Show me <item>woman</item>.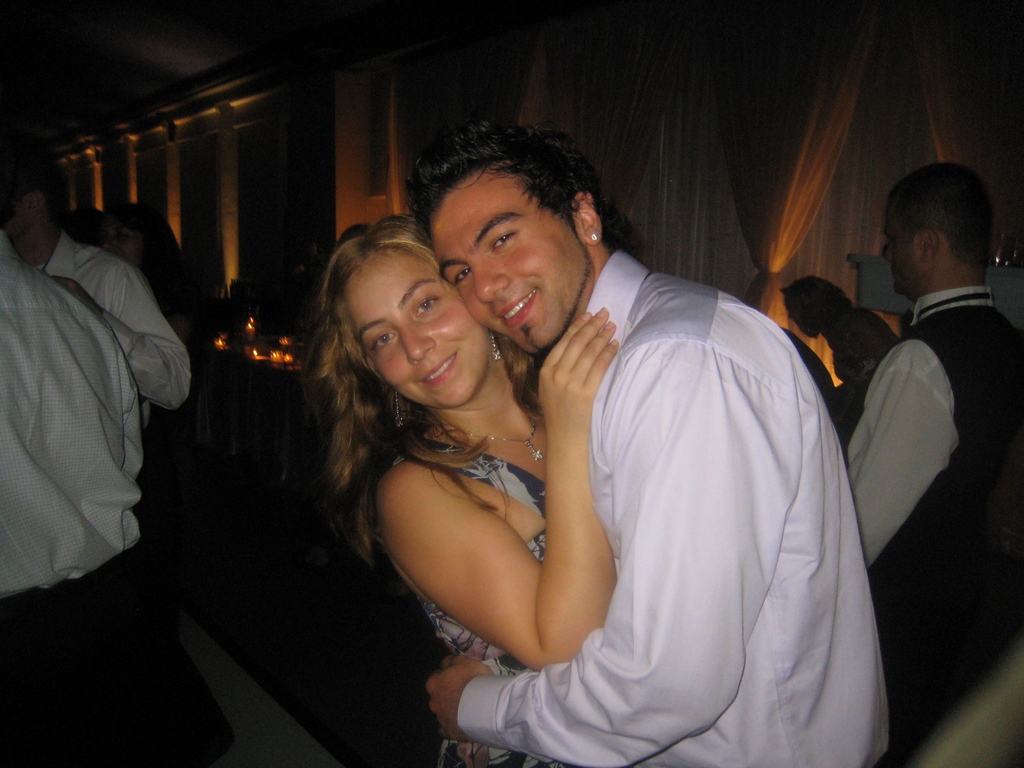
<item>woman</item> is here: 265:174:605:683.
